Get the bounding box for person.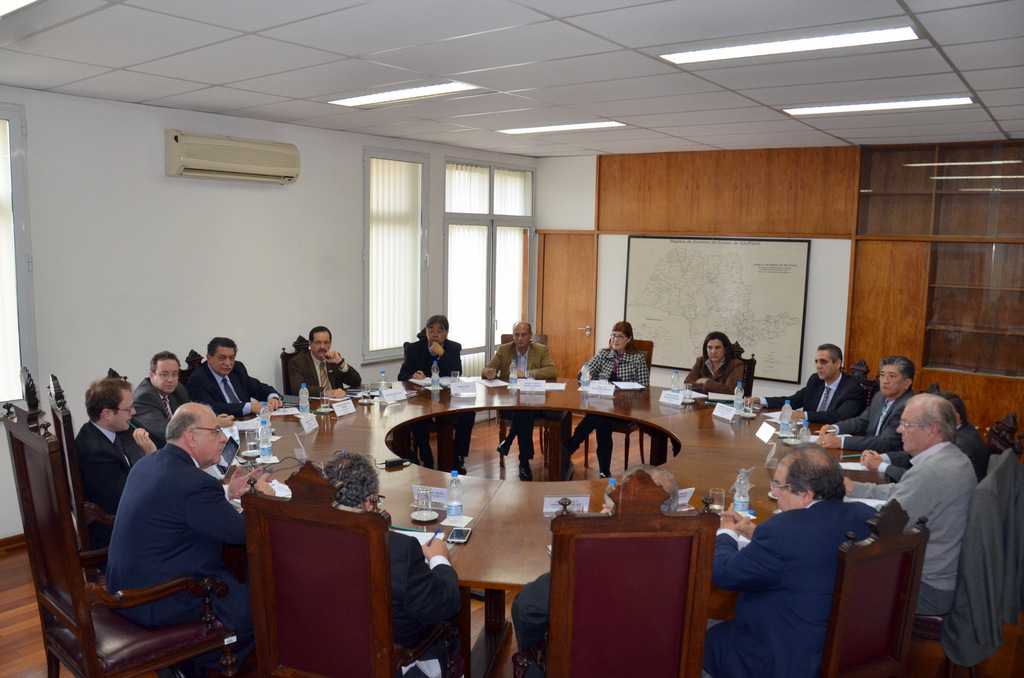
<bbox>750, 348, 866, 428</bbox>.
